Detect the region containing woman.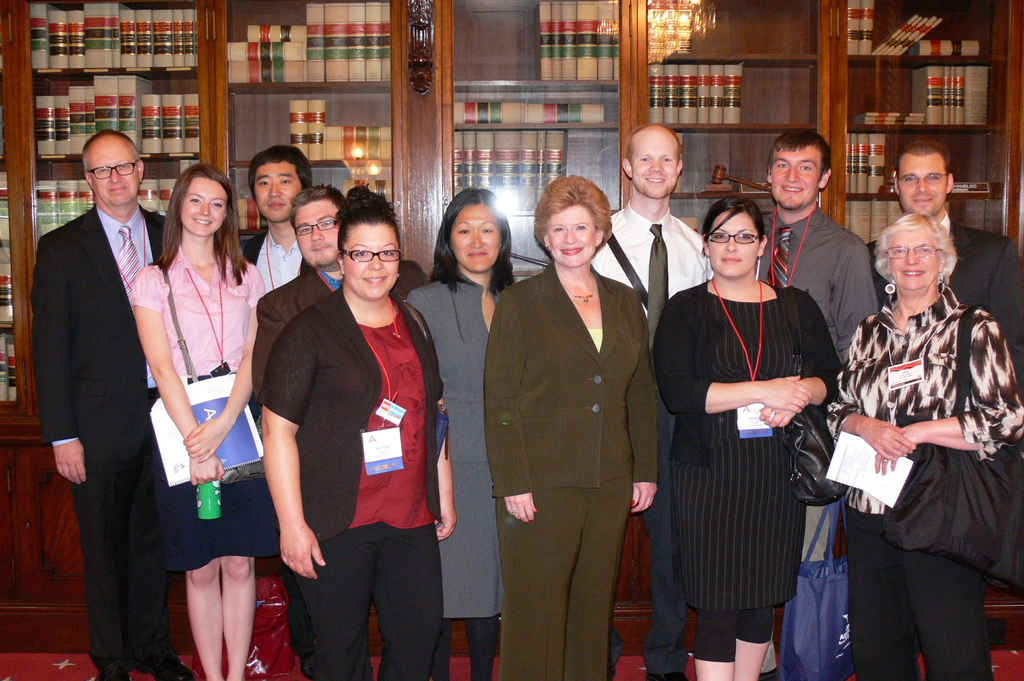
<region>406, 189, 517, 679</region>.
